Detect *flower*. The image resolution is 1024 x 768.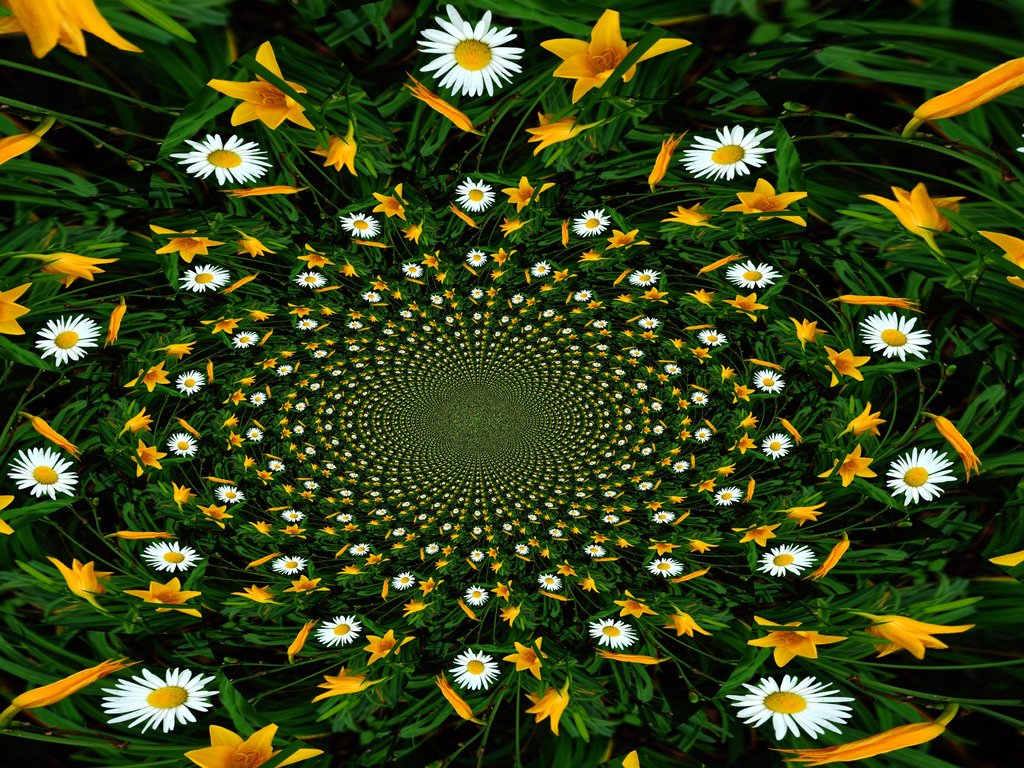
[628, 347, 642, 360].
